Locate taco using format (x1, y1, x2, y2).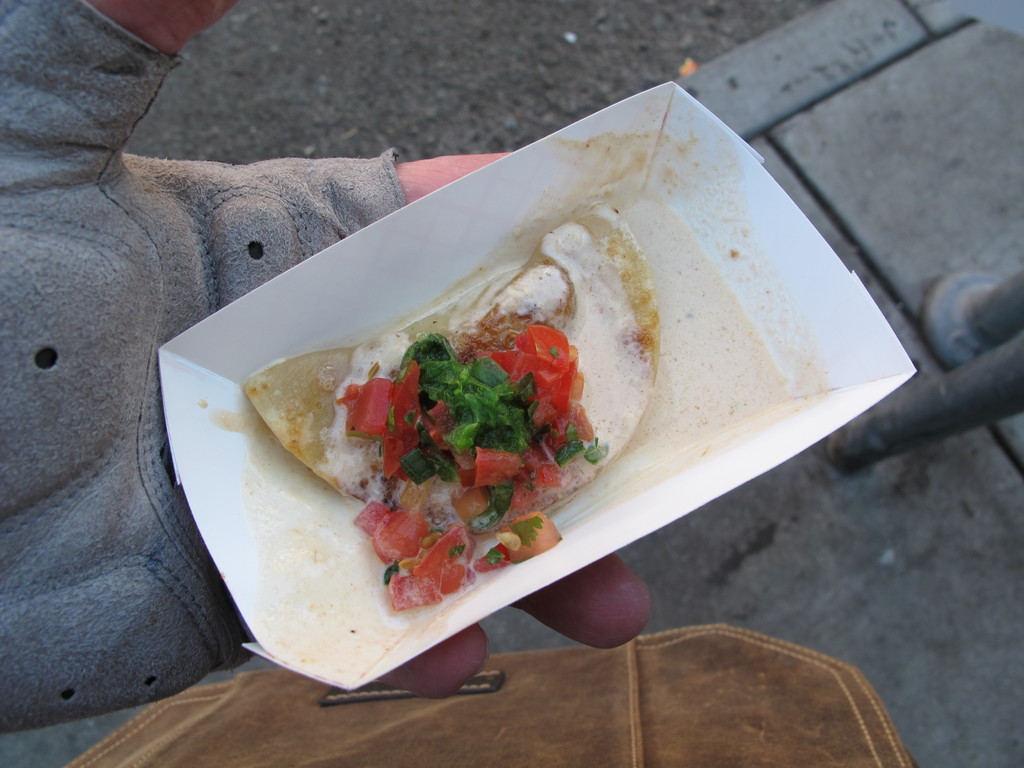
(273, 235, 632, 640).
